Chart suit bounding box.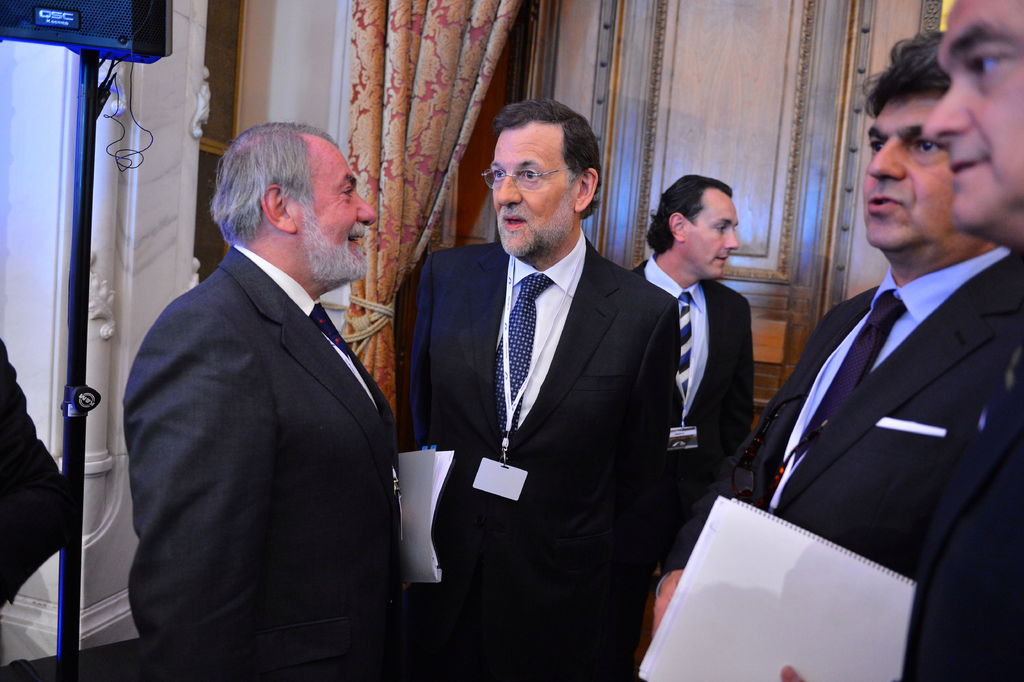
Charted: <bbox>622, 256, 760, 572</bbox>.
